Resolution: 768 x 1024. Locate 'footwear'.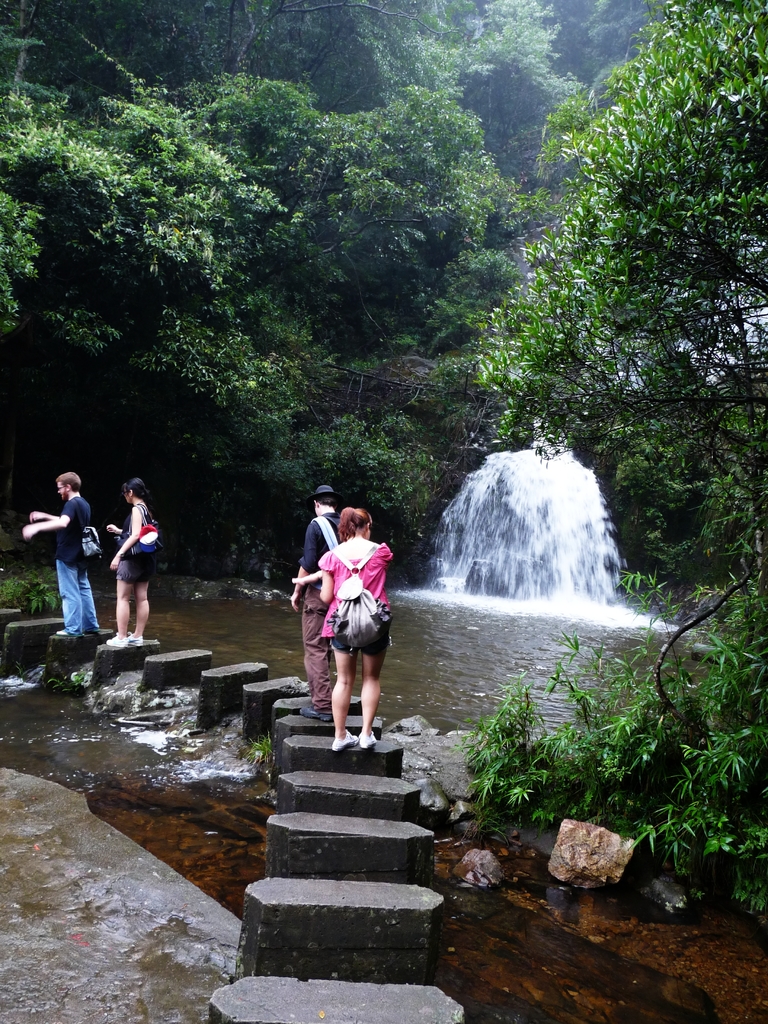
333, 726, 359, 750.
